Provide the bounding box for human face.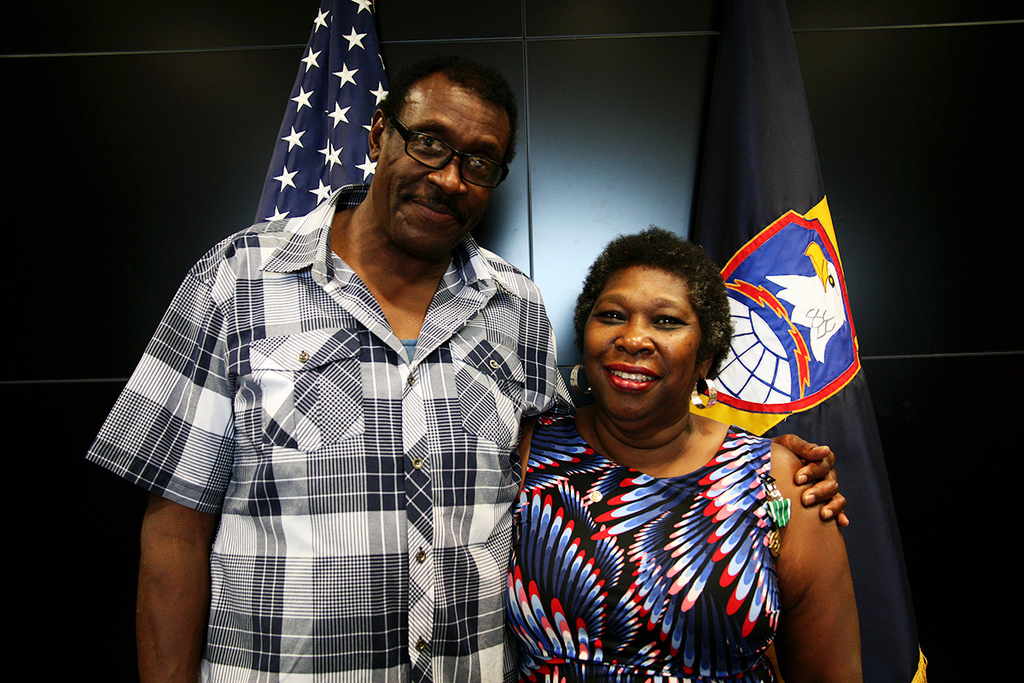
bbox(579, 262, 707, 418).
